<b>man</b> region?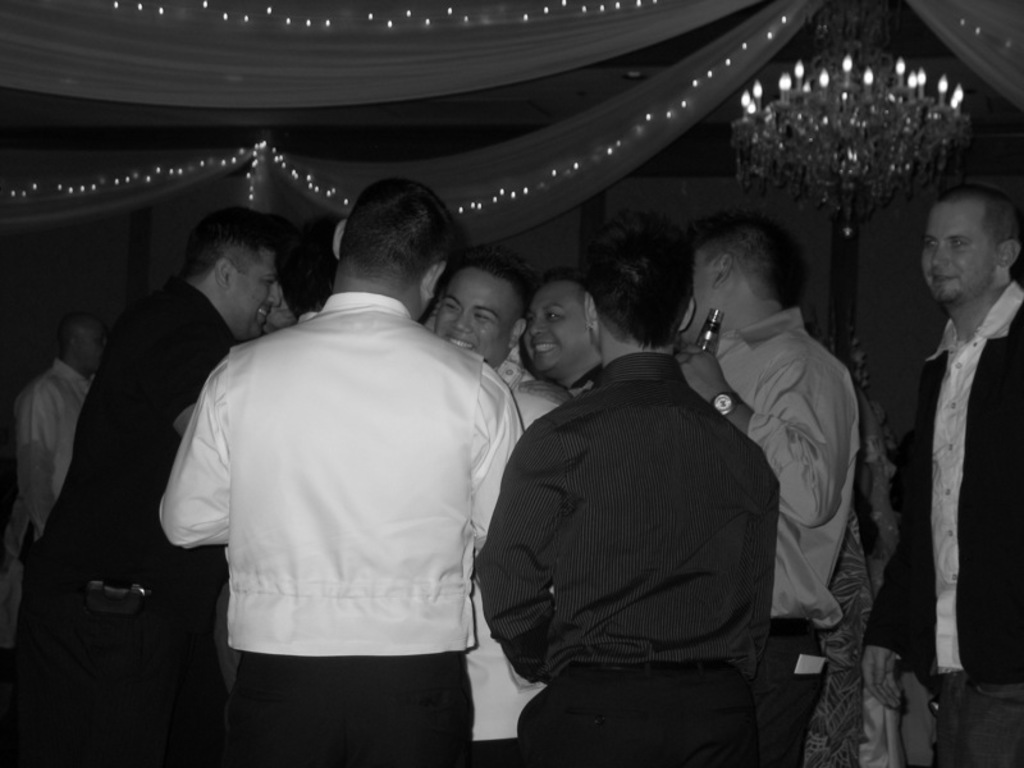
<region>673, 206, 863, 767</region>
